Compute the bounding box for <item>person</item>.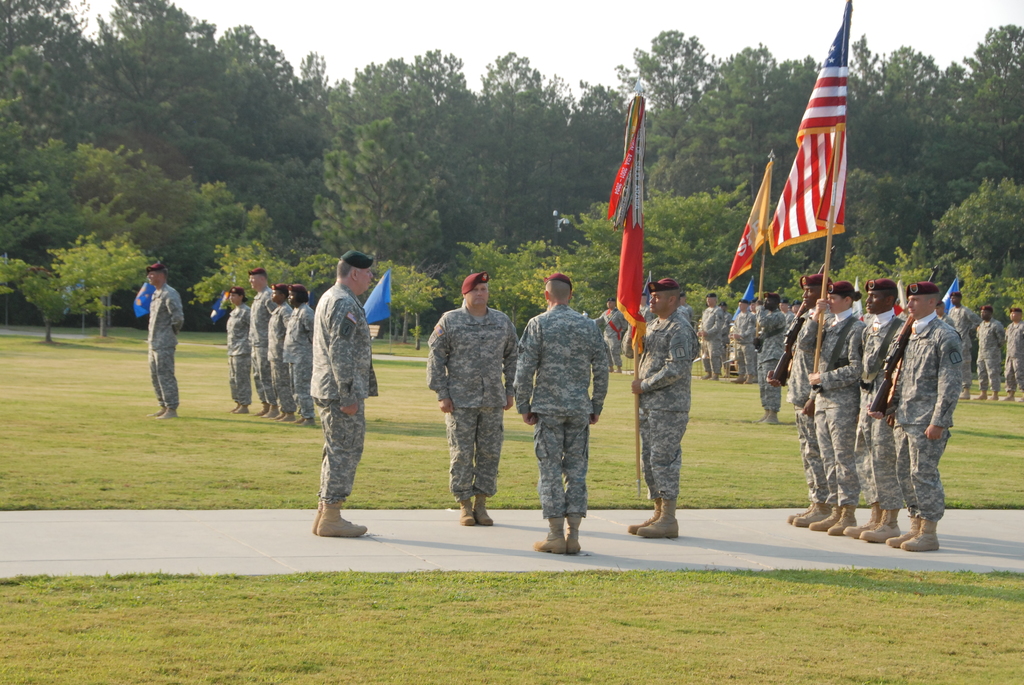
box(290, 248, 373, 535).
